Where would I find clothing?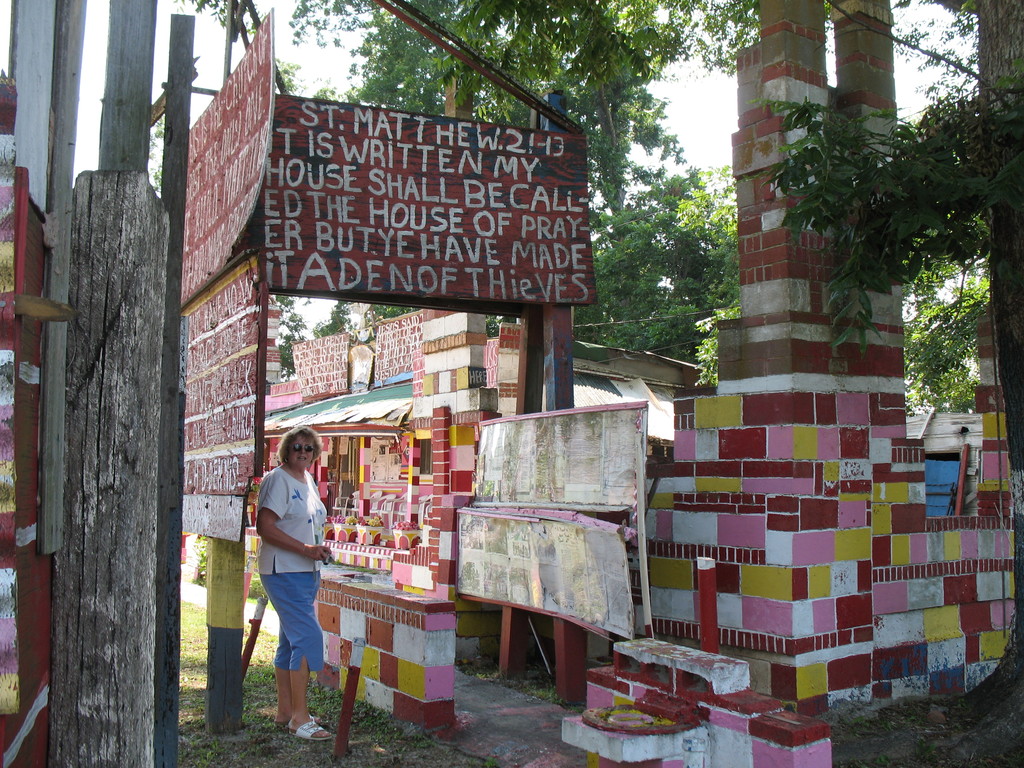
At 246/429/332/694.
